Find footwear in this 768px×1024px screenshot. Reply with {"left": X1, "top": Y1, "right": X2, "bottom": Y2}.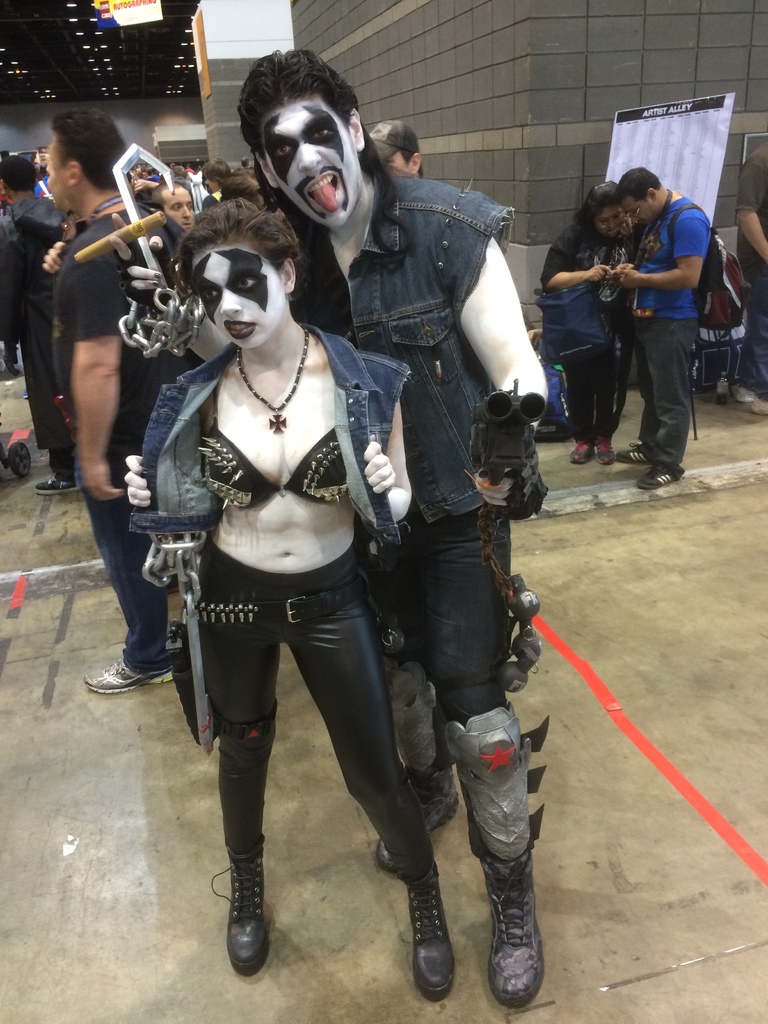
{"left": 714, "top": 368, "right": 732, "bottom": 401}.
